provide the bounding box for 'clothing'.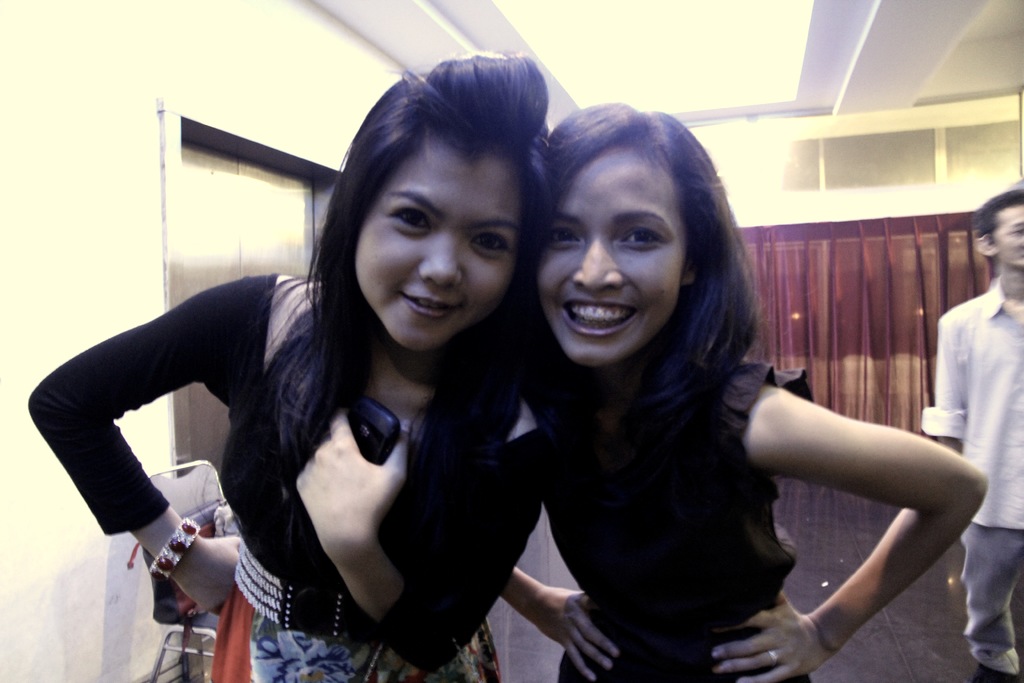
select_region(519, 347, 816, 682).
